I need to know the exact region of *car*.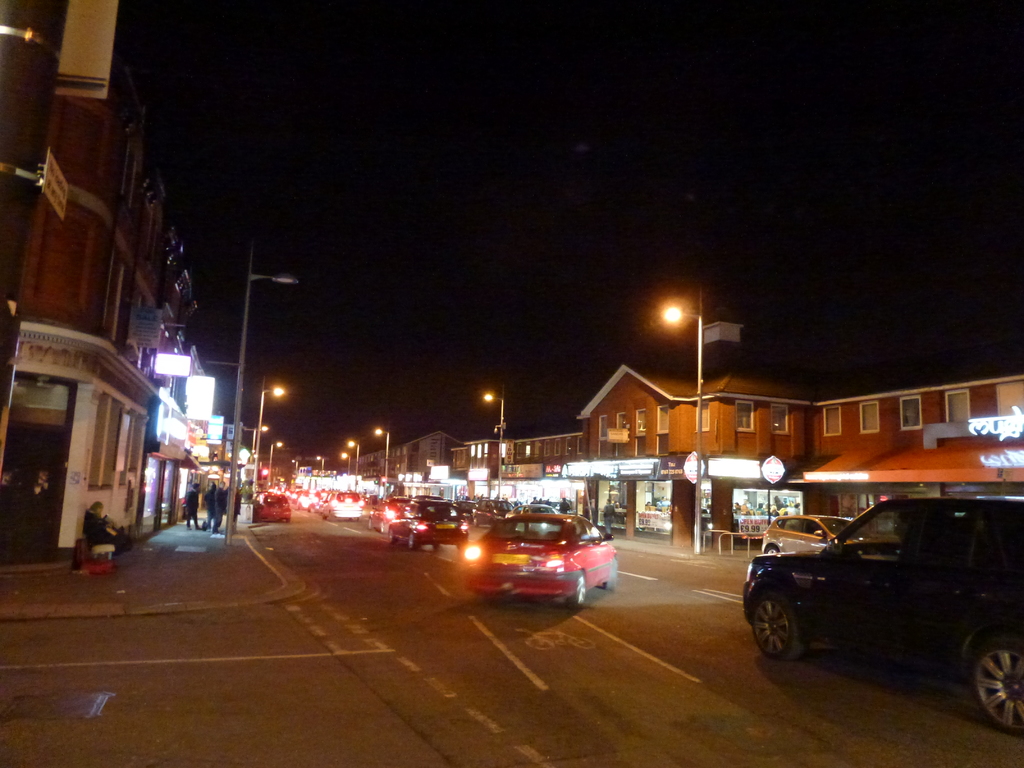
Region: left=748, top=499, right=1023, bottom=736.
